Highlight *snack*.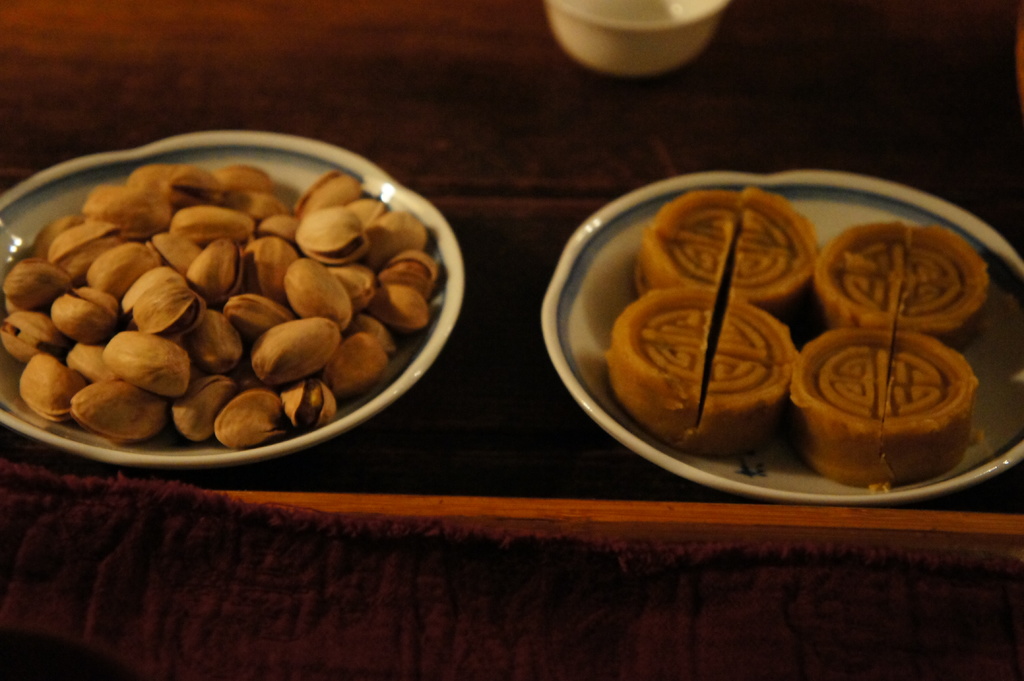
Highlighted region: Rect(790, 331, 982, 492).
